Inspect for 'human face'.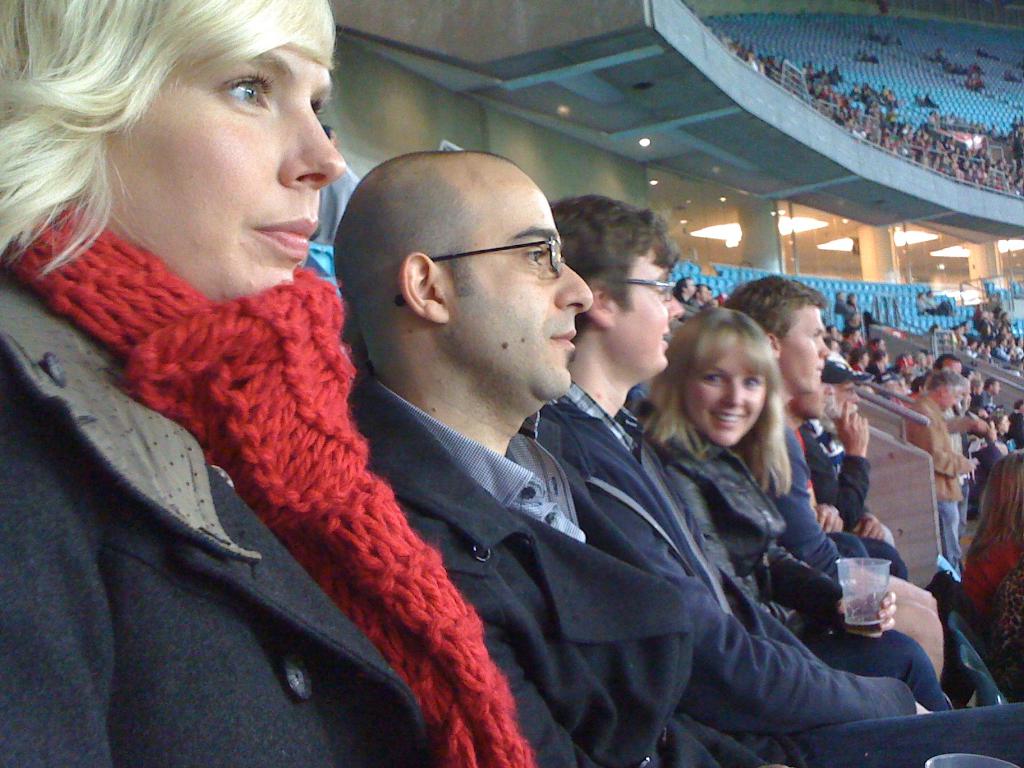
Inspection: 99:49:343:308.
